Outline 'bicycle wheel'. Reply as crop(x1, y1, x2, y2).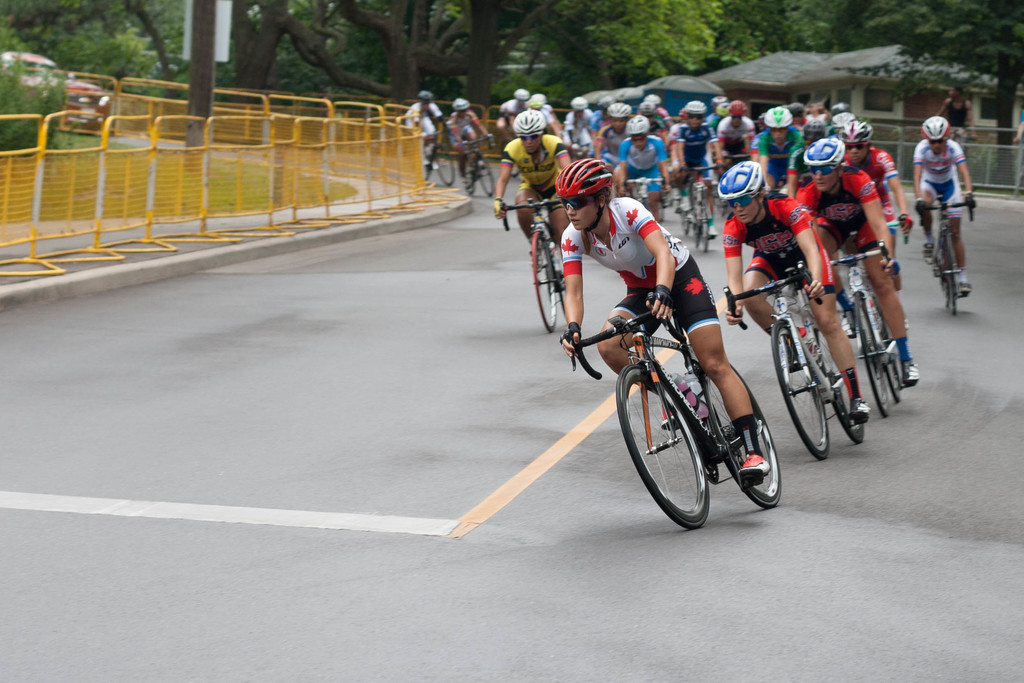
crop(874, 316, 900, 399).
